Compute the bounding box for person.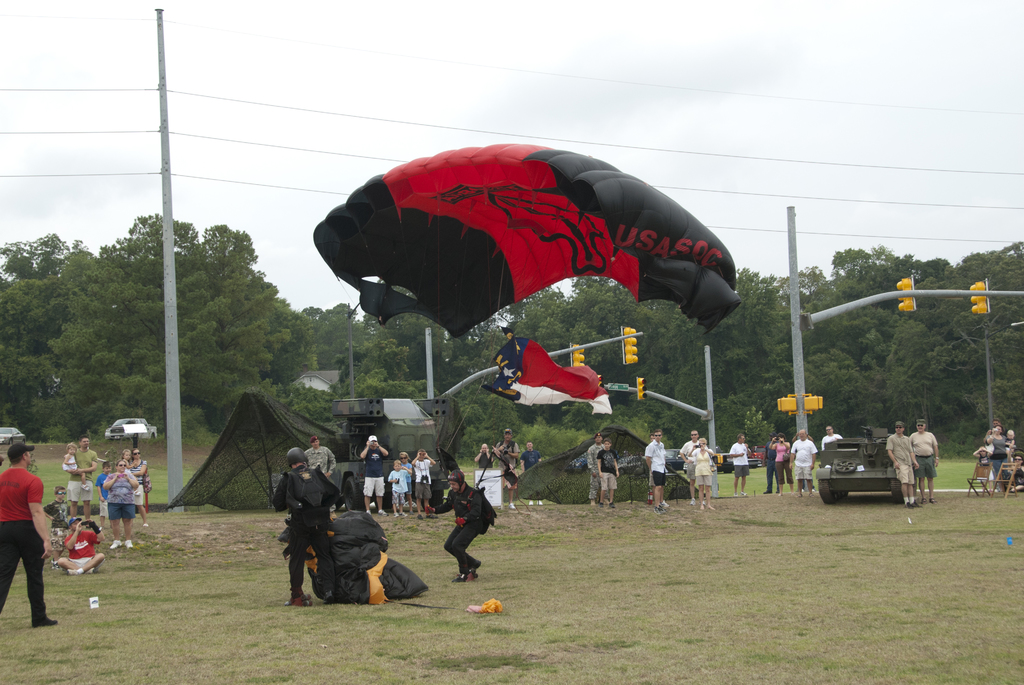
(x1=129, y1=445, x2=146, y2=472).
